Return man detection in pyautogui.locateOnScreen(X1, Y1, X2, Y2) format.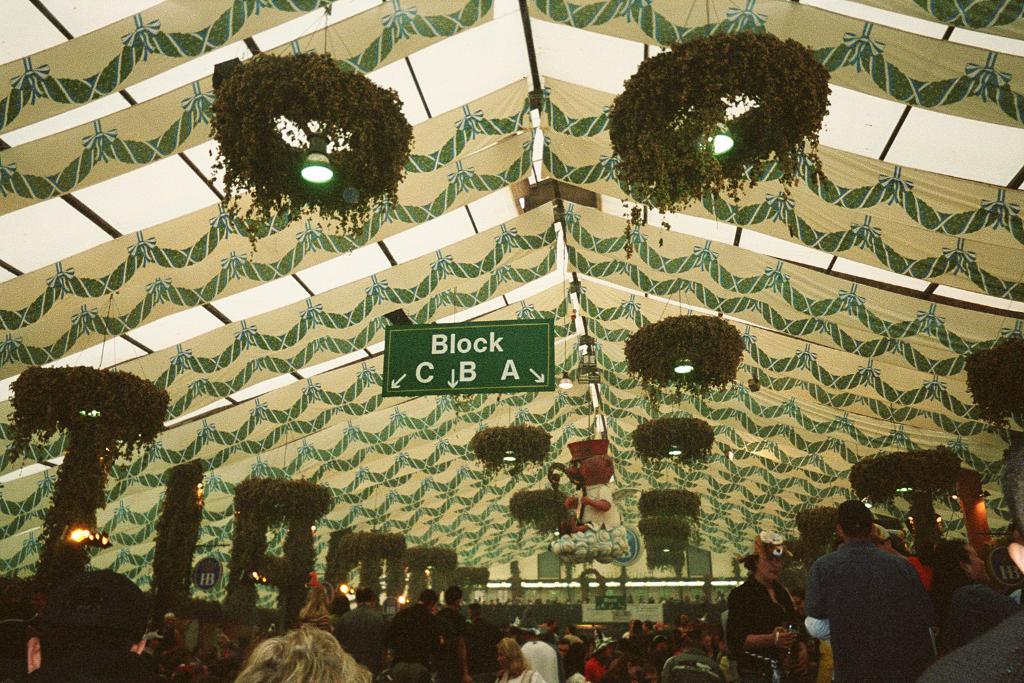
pyautogui.locateOnScreen(941, 538, 1023, 651).
